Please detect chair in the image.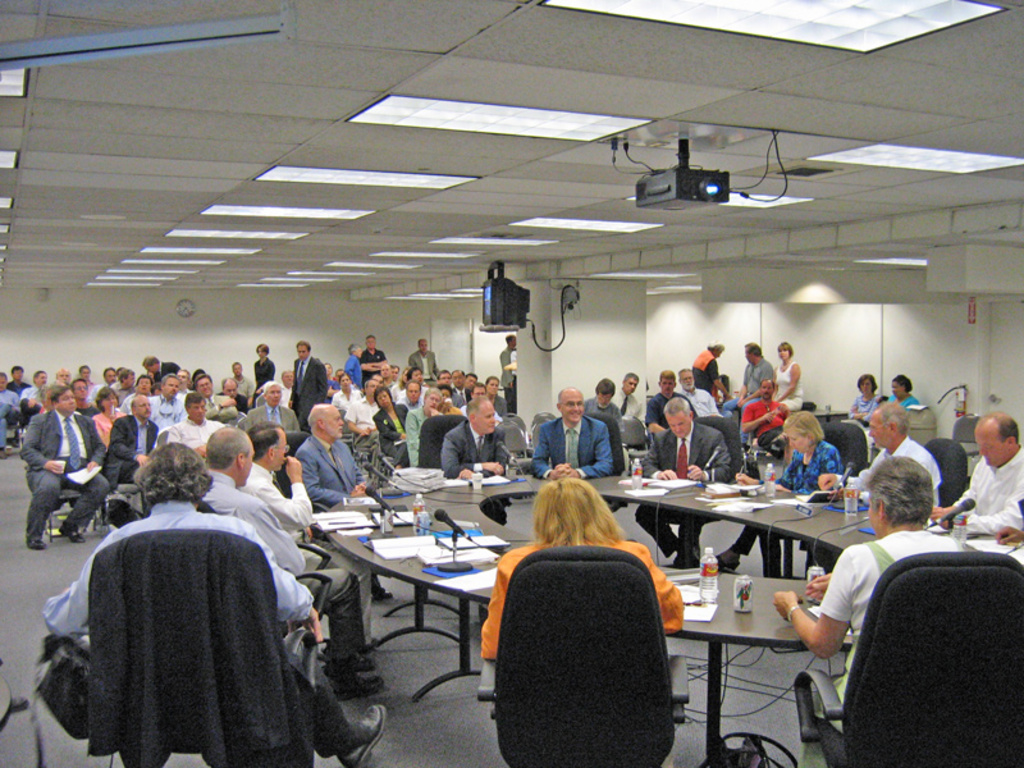
[x1=116, y1=481, x2=147, y2=515].
